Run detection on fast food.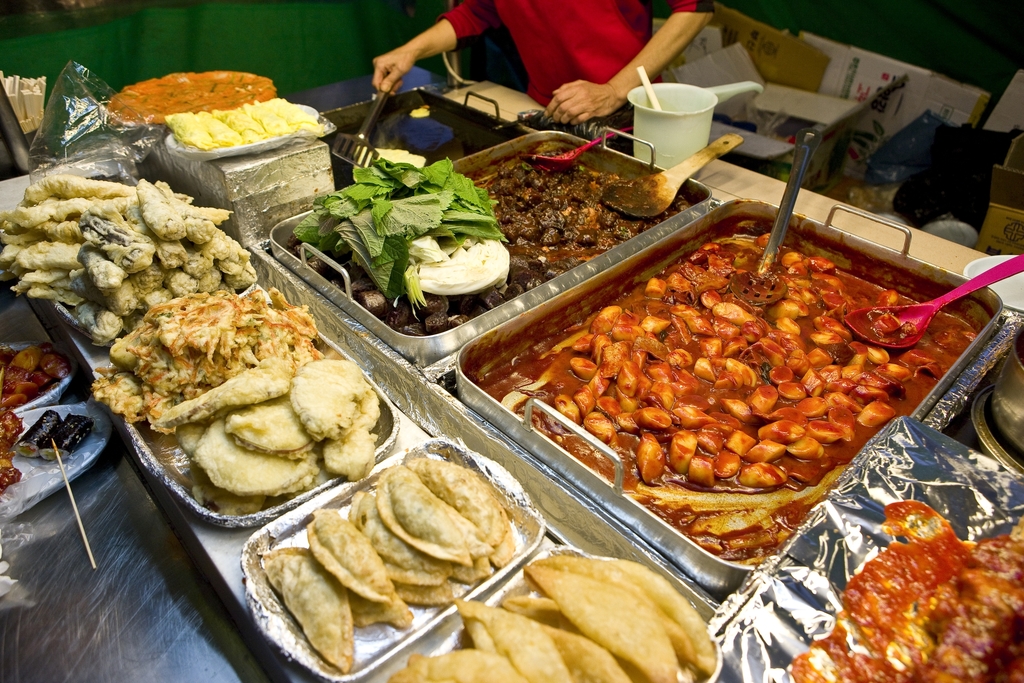
Result: [left=184, top=363, right=380, bottom=501].
